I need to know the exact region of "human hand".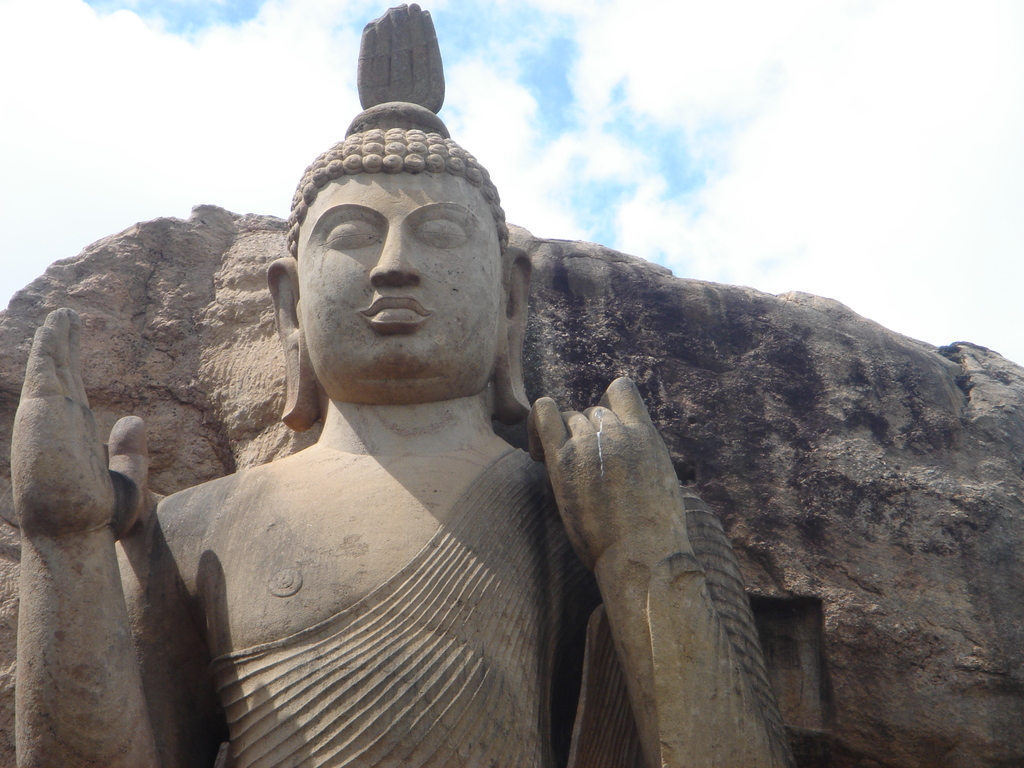
Region: crop(9, 304, 150, 532).
